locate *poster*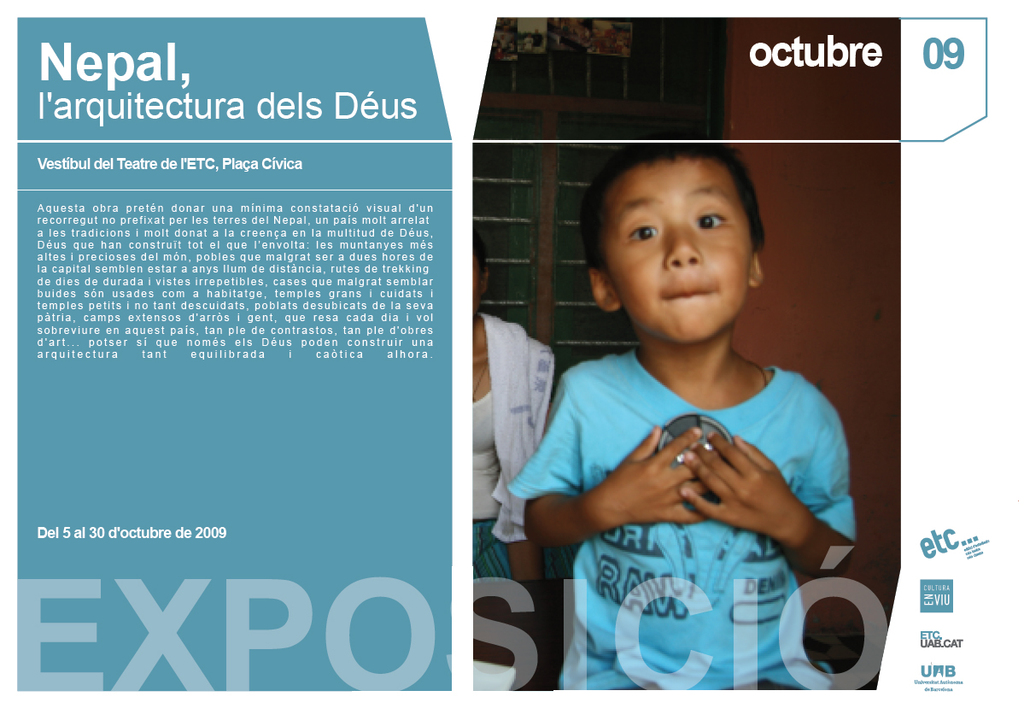
(x1=0, y1=2, x2=1023, y2=719)
